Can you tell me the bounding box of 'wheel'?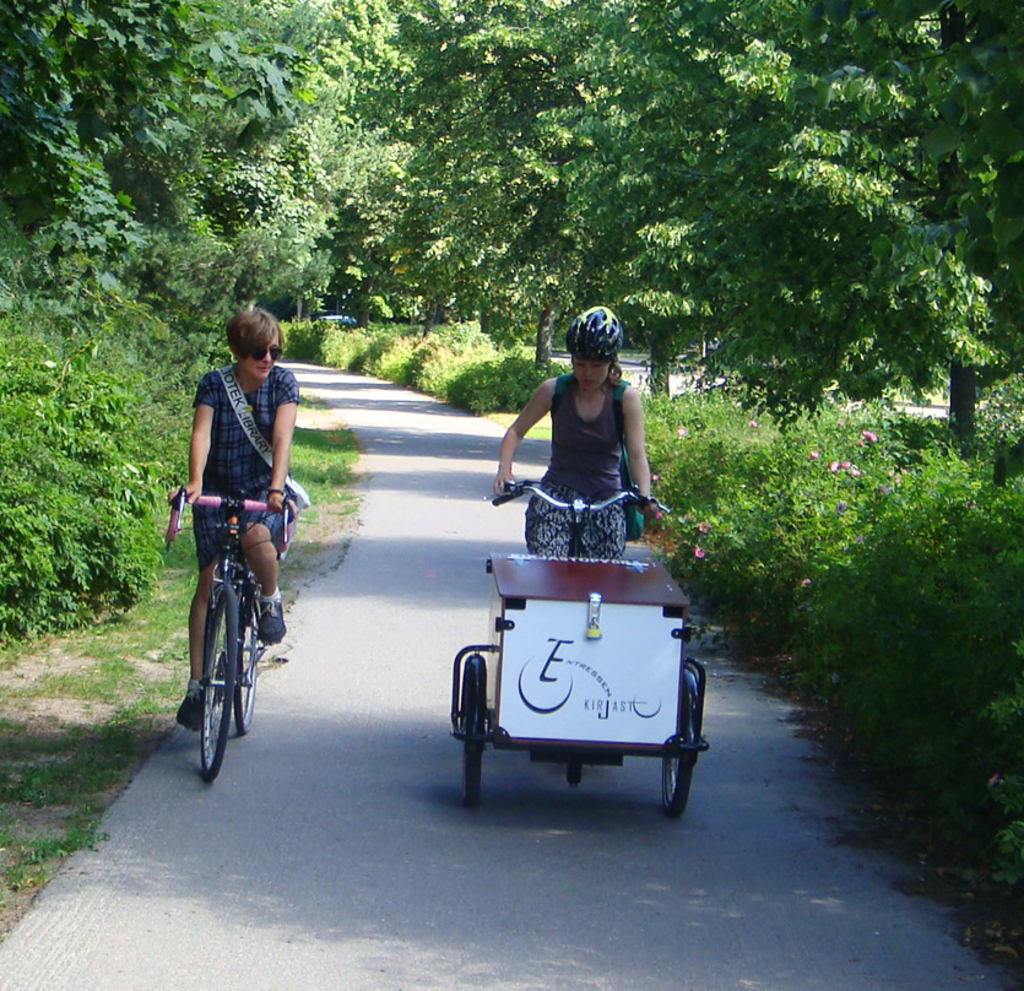
locate(180, 564, 250, 780).
